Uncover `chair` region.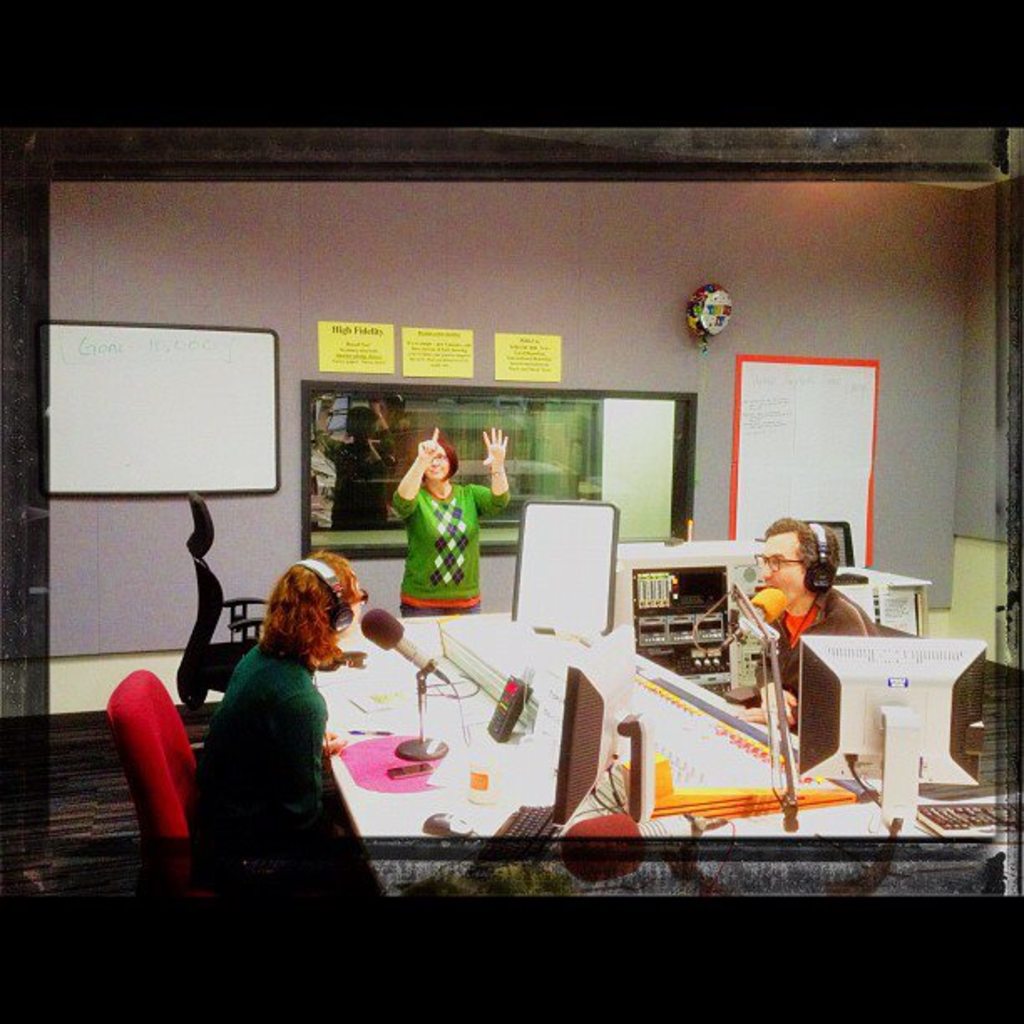
Uncovered: {"left": 92, "top": 664, "right": 233, "bottom": 920}.
